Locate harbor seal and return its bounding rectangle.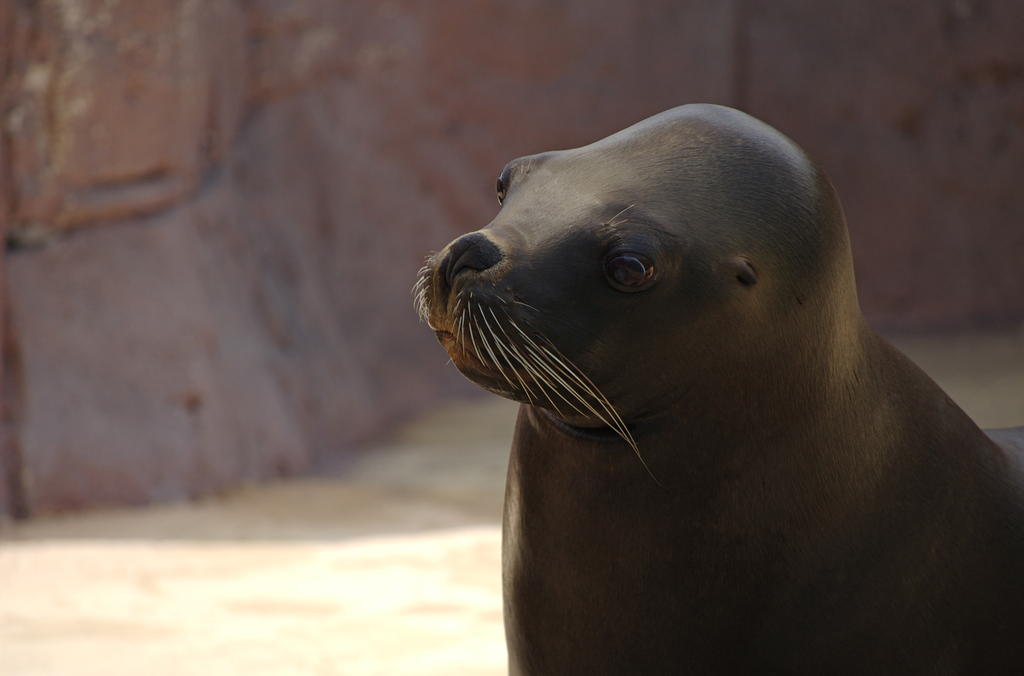
l=414, t=101, r=1023, b=675.
